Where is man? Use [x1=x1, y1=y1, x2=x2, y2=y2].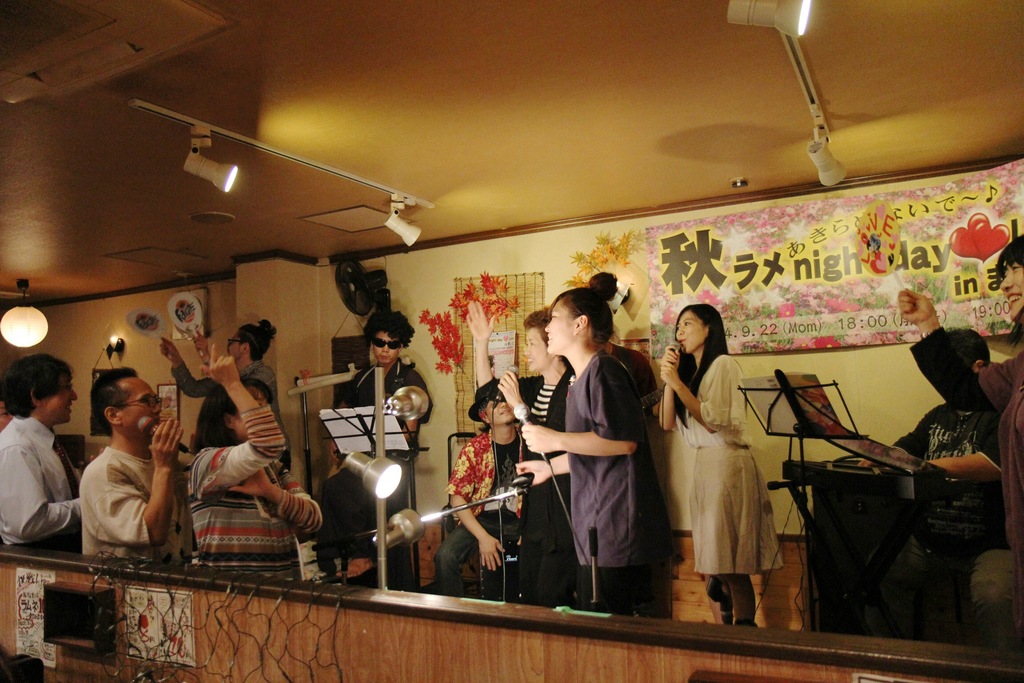
[x1=161, y1=318, x2=292, y2=468].
